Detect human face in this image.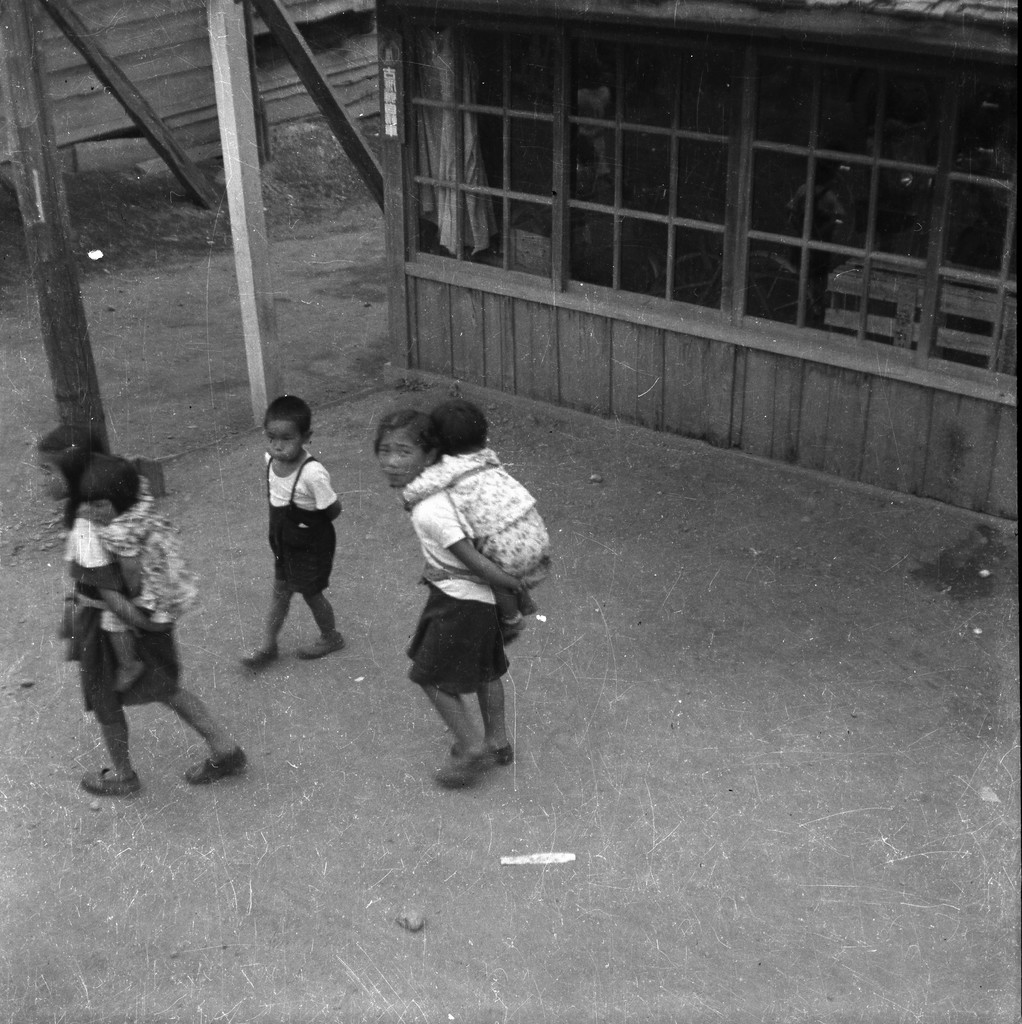
Detection: <bbox>262, 420, 302, 462</bbox>.
